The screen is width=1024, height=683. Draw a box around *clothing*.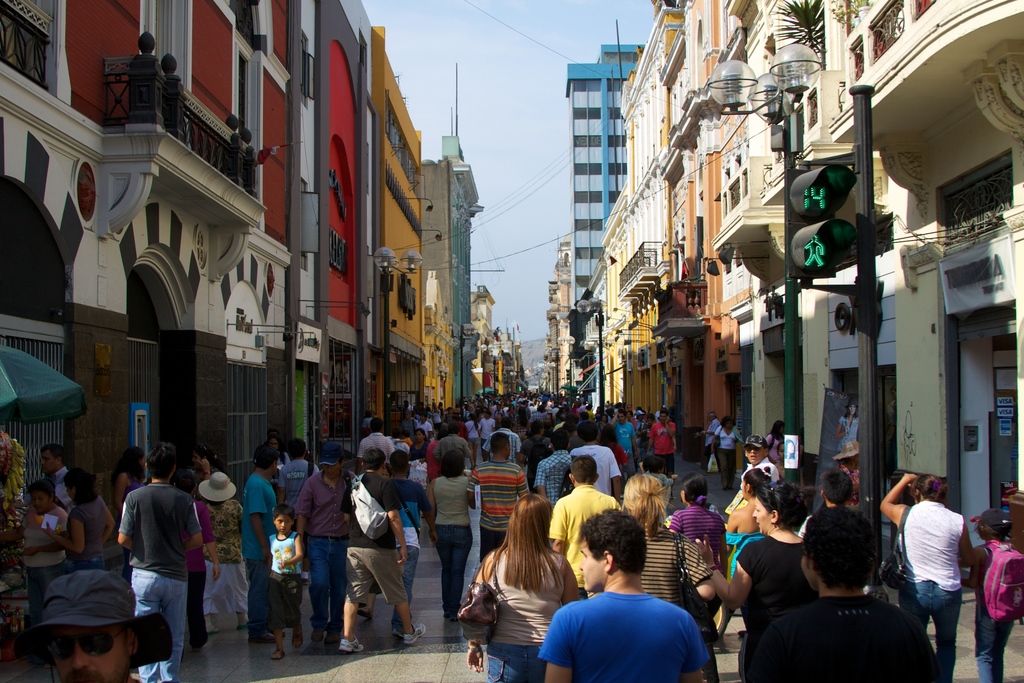
{"x1": 555, "y1": 589, "x2": 704, "y2": 680}.
